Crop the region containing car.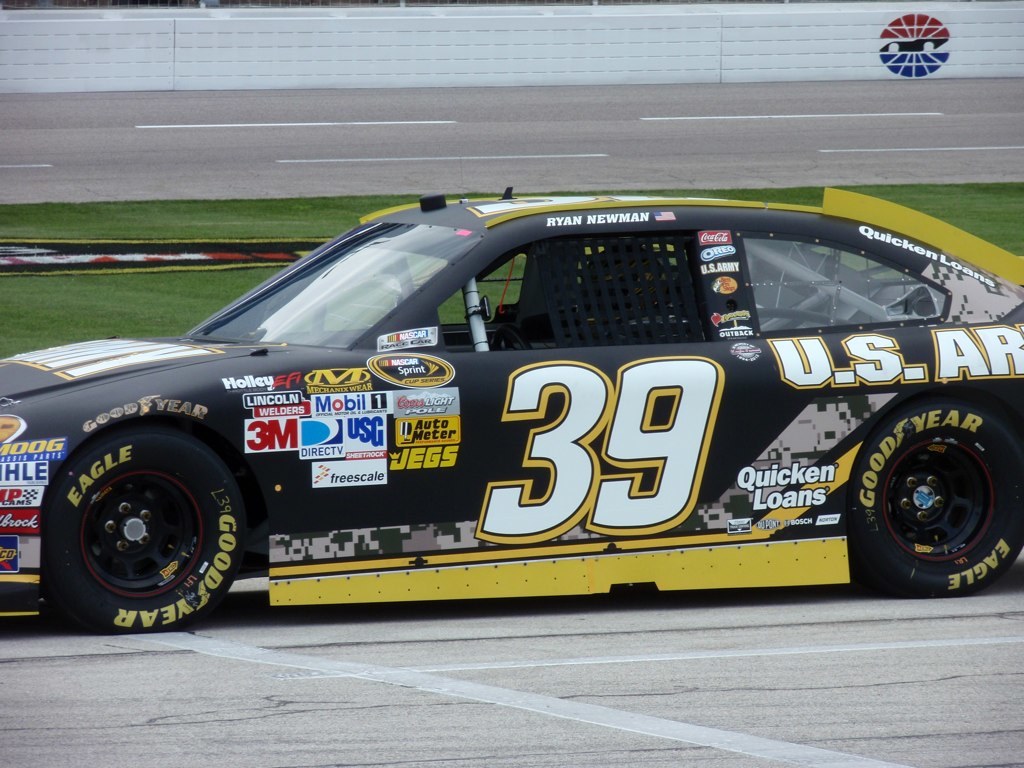
Crop region: {"x1": 0, "y1": 156, "x2": 1023, "y2": 641}.
